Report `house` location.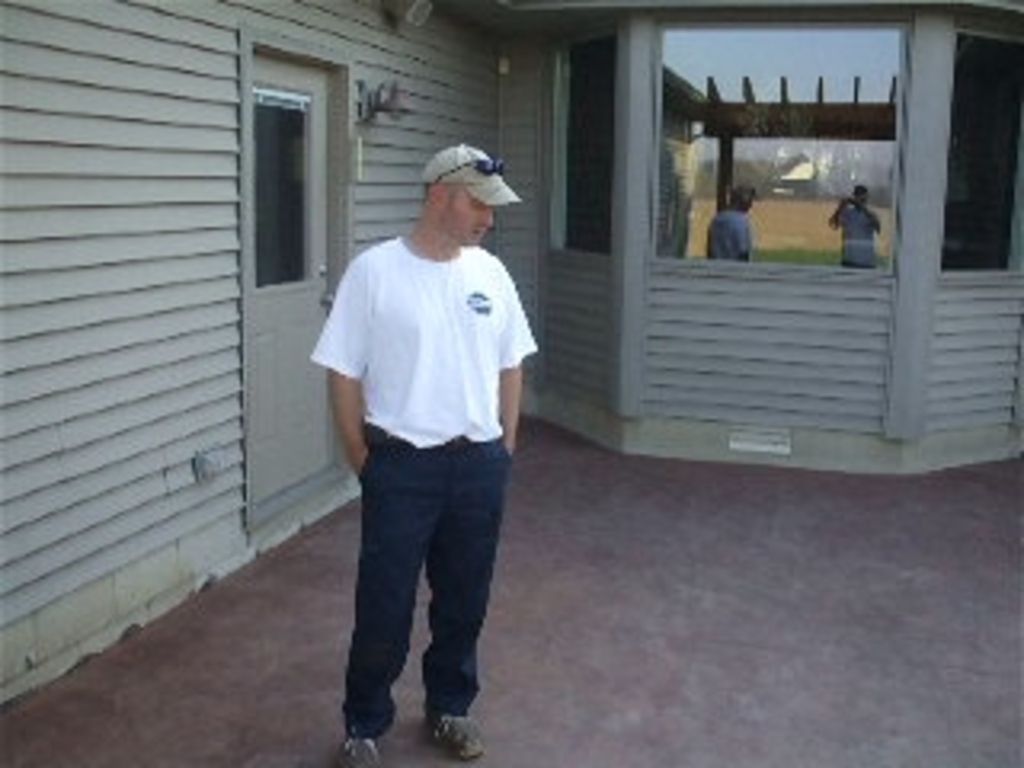
Report: rect(0, 0, 1018, 765).
